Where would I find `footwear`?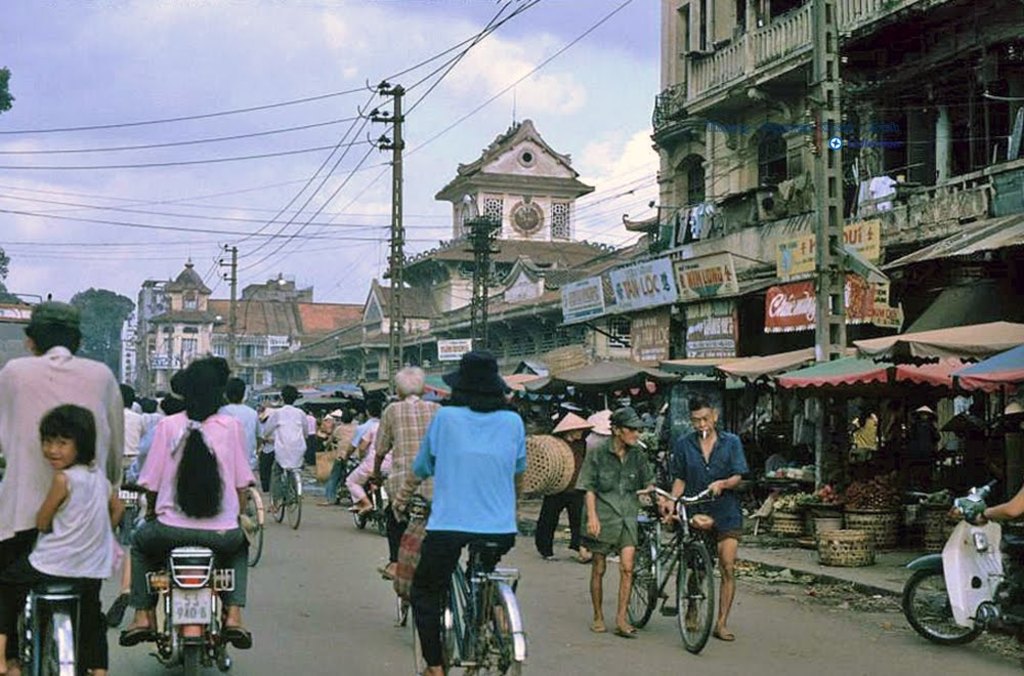
At box(715, 630, 733, 640).
